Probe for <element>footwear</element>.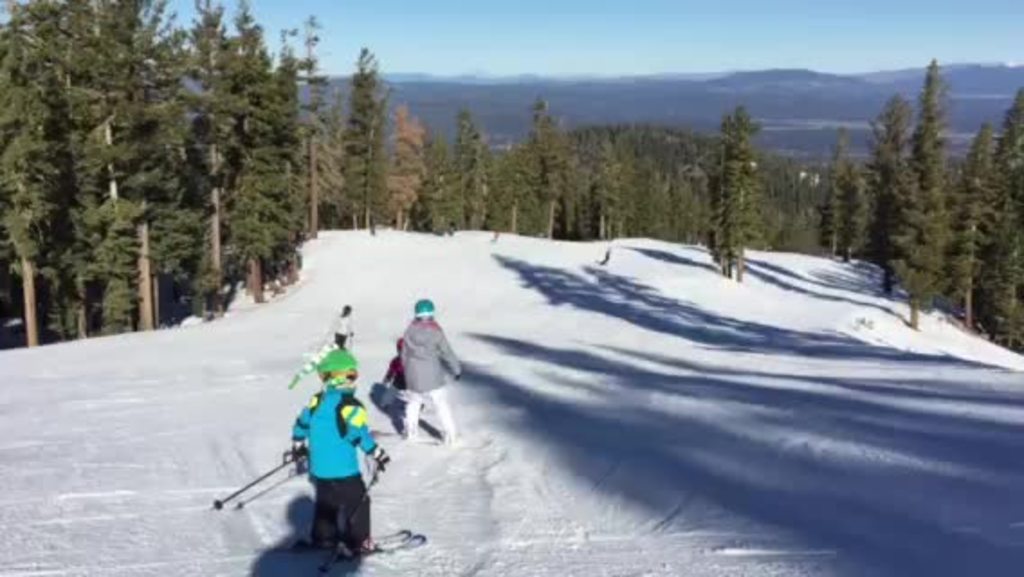
Probe result: box(312, 536, 339, 545).
